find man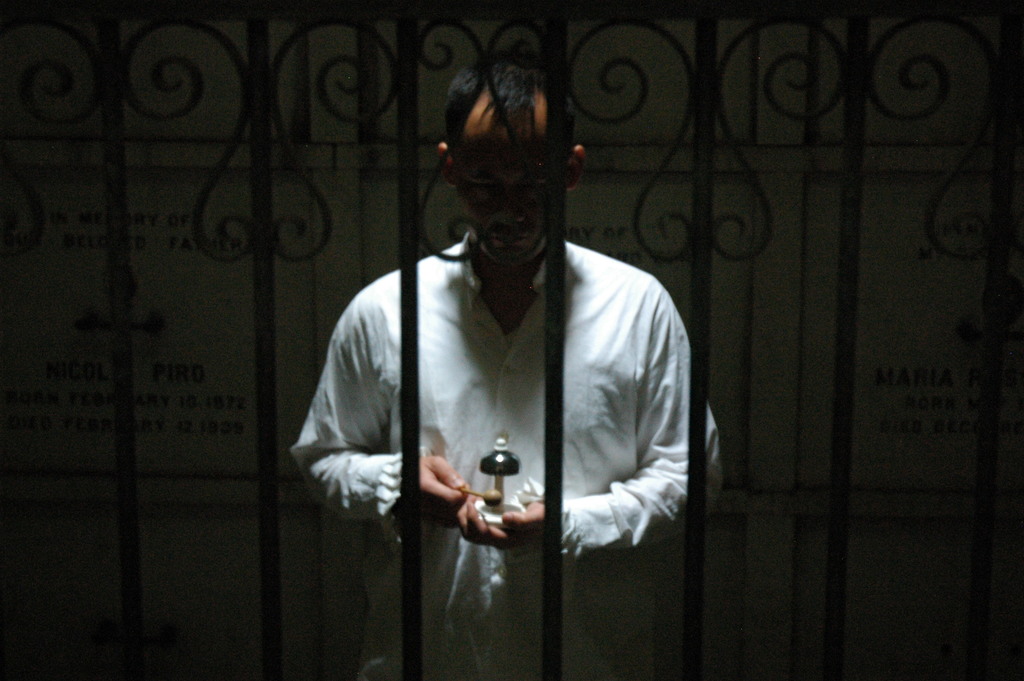
291 76 718 678
